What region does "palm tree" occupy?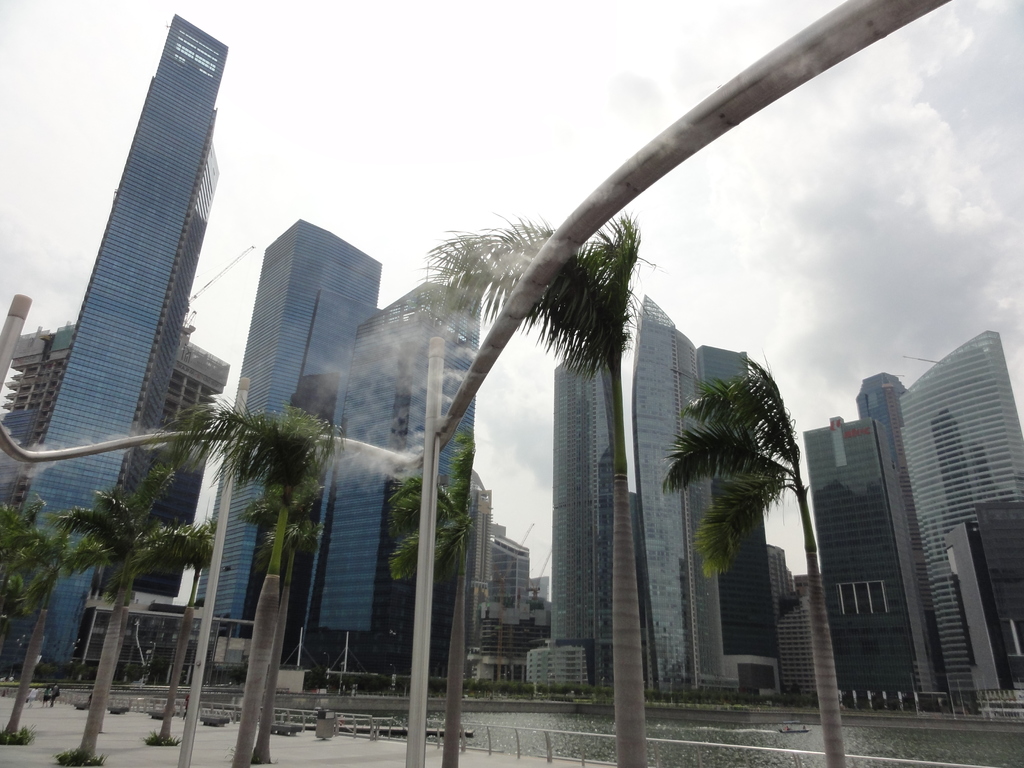
Rect(70, 494, 195, 728).
